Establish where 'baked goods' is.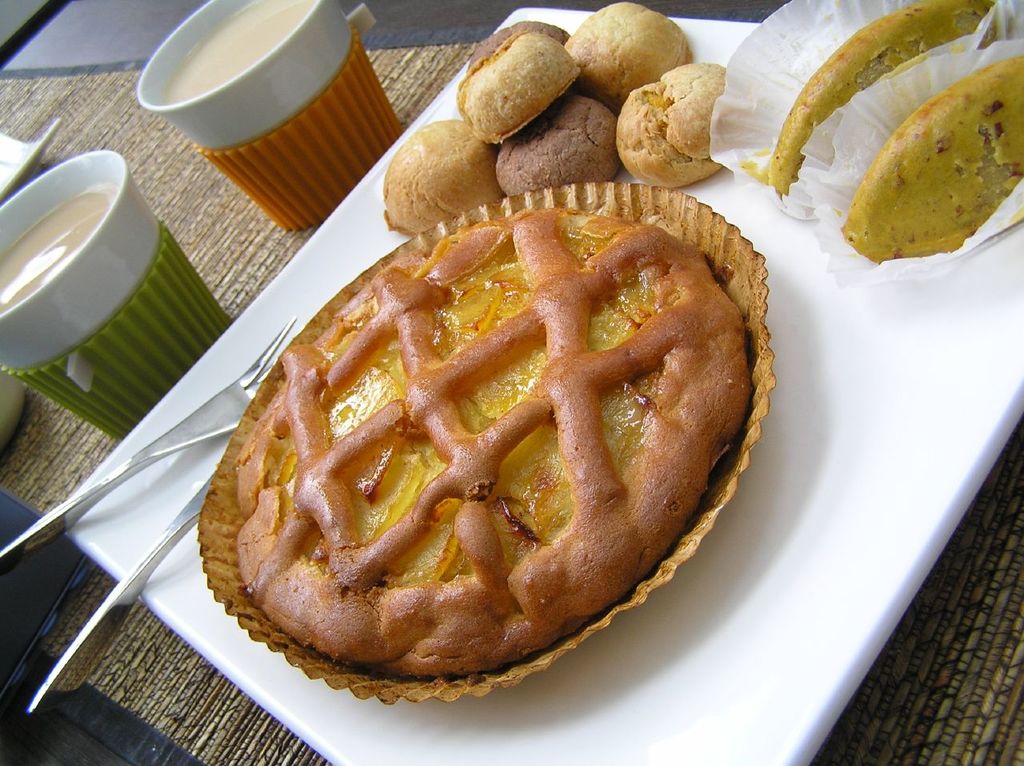
Established at 614/62/726/186.
